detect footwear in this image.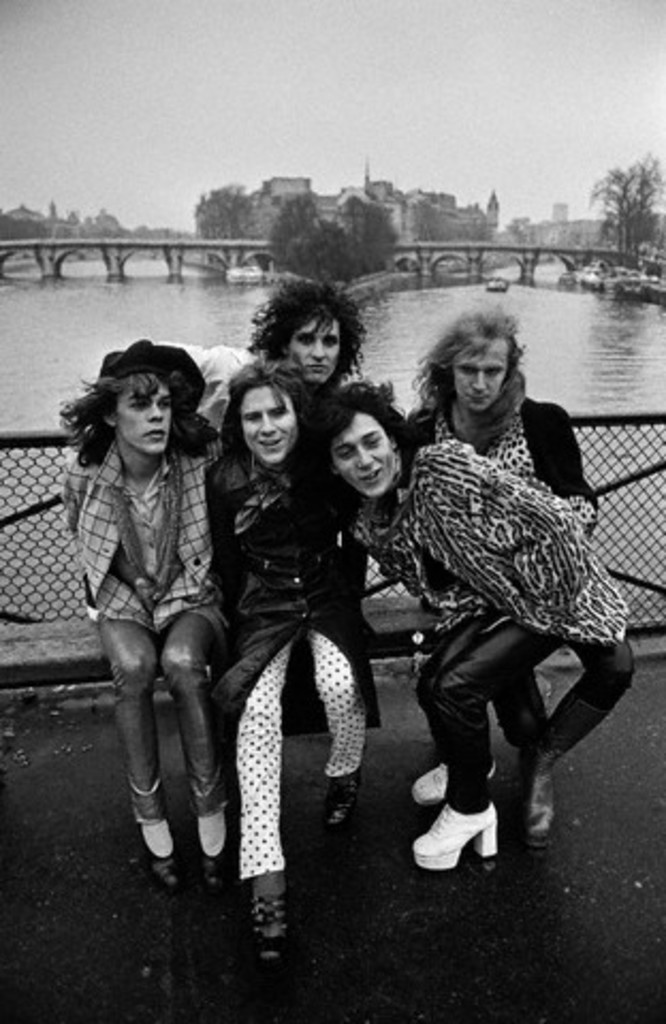
Detection: box(517, 740, 566, 845).
